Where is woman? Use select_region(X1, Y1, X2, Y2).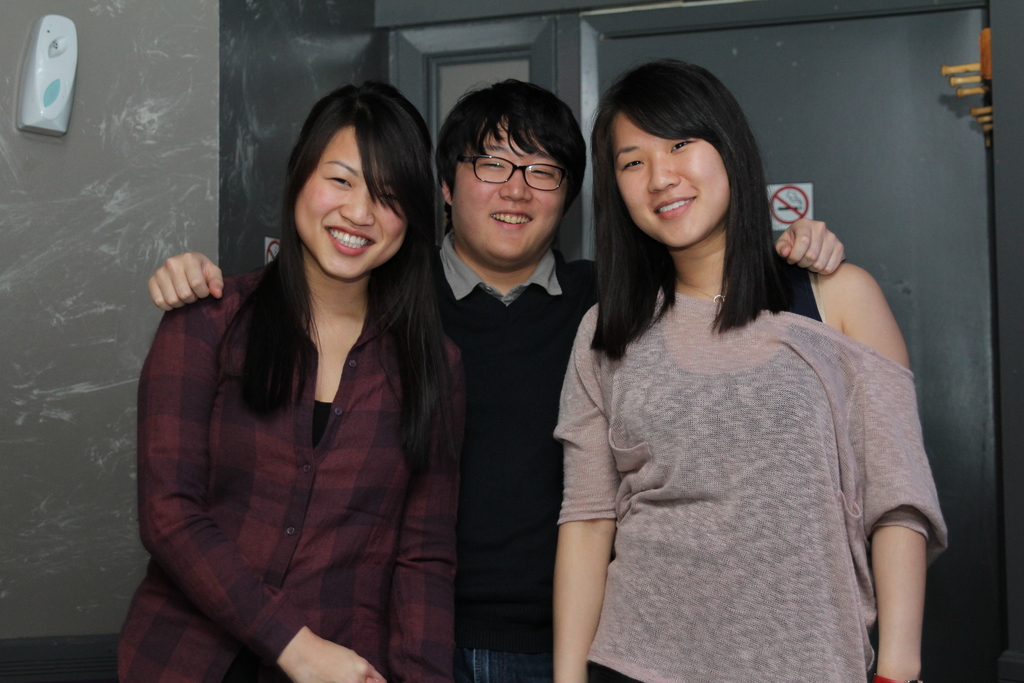
select_region(142, 63, 468, 682).
